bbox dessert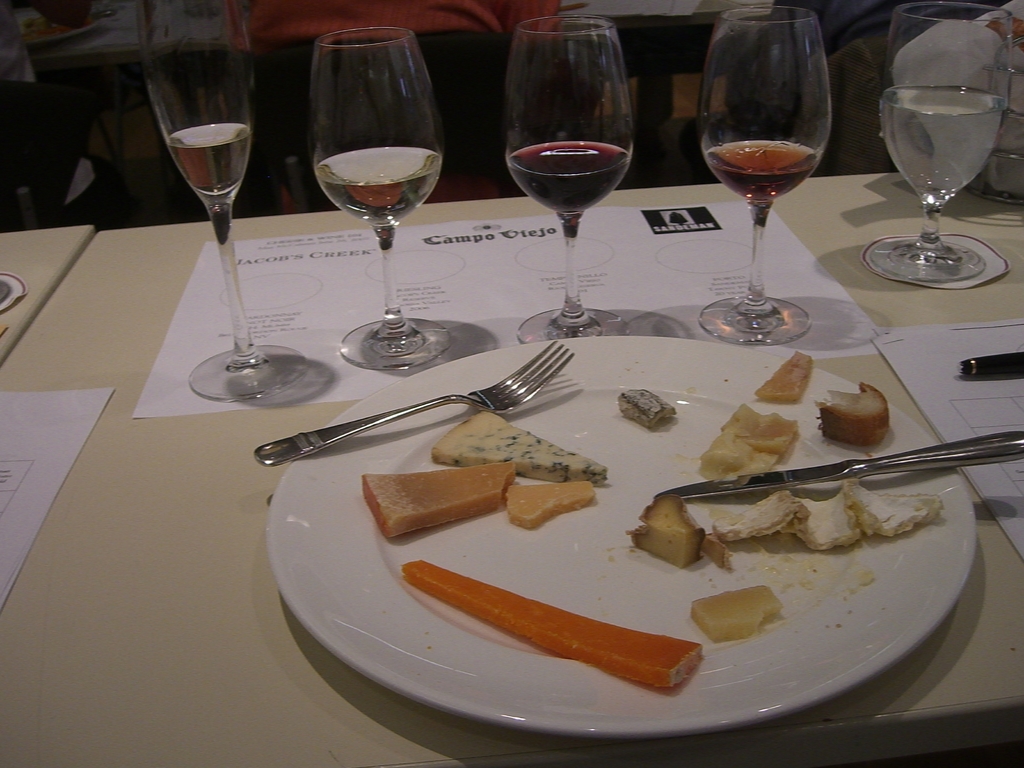
Rect(360, 463, 516, 544)
